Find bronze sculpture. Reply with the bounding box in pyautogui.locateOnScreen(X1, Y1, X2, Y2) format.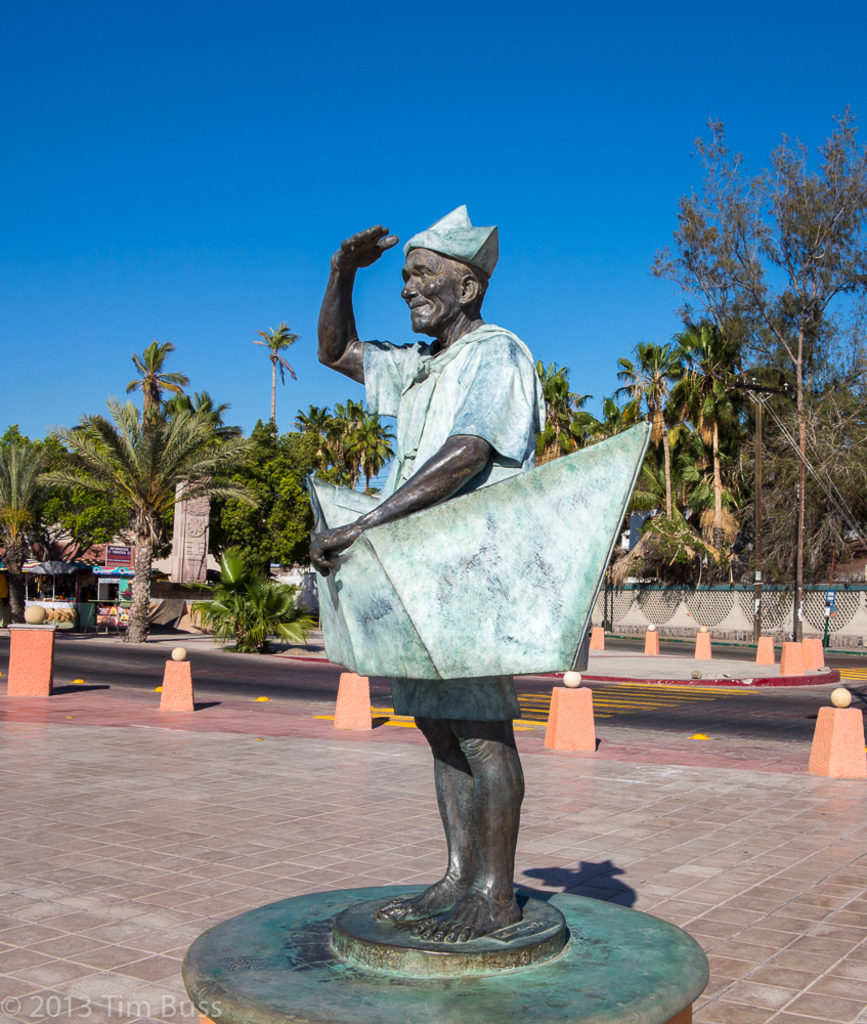
pyautogui.locateOnScreen(315, 191, 649, 952).
